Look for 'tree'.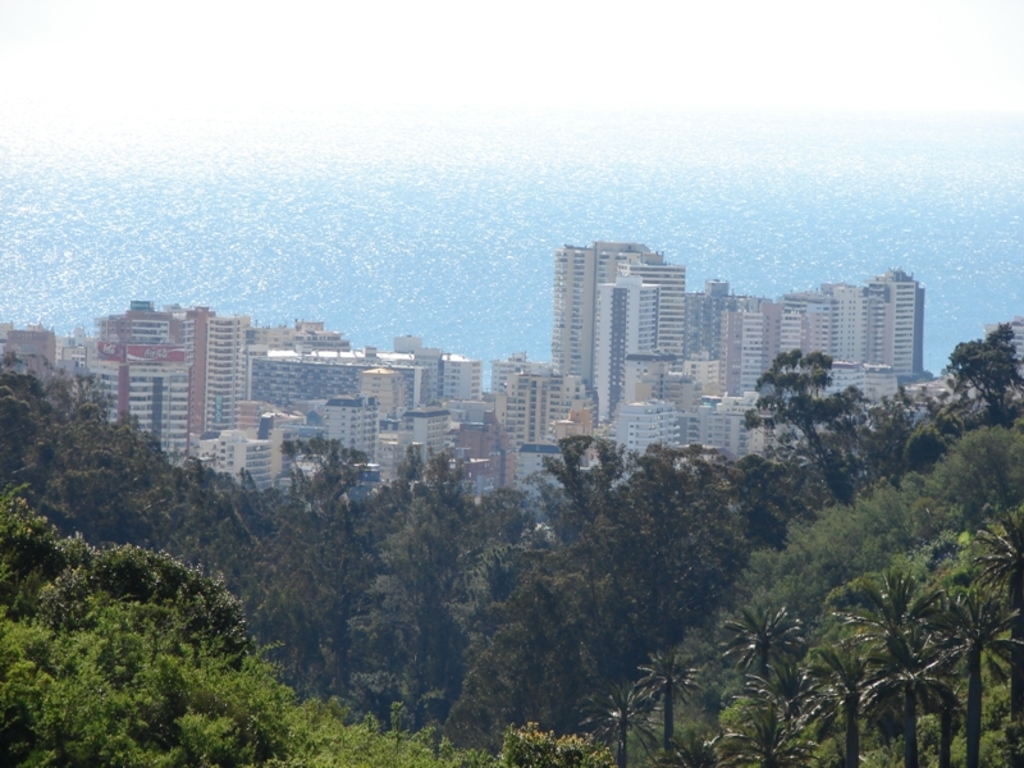
Found: x1=911 y1=385 x2=956 y2=476.
